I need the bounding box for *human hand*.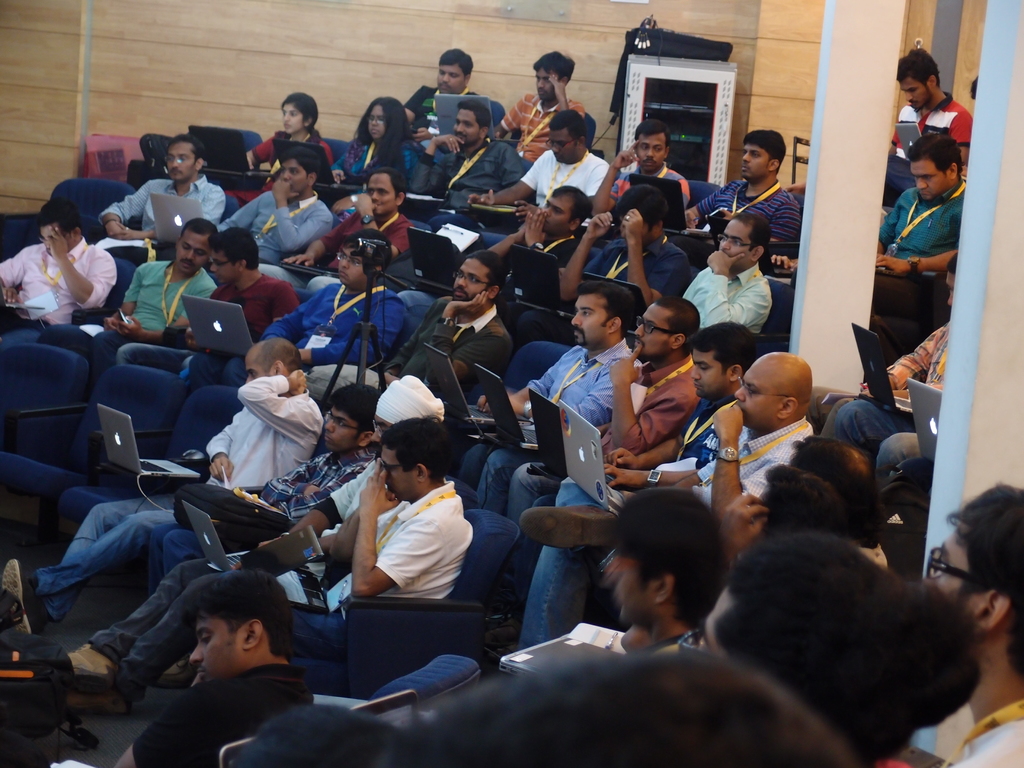
Here it is: <box>121,315,146,344</box>.
